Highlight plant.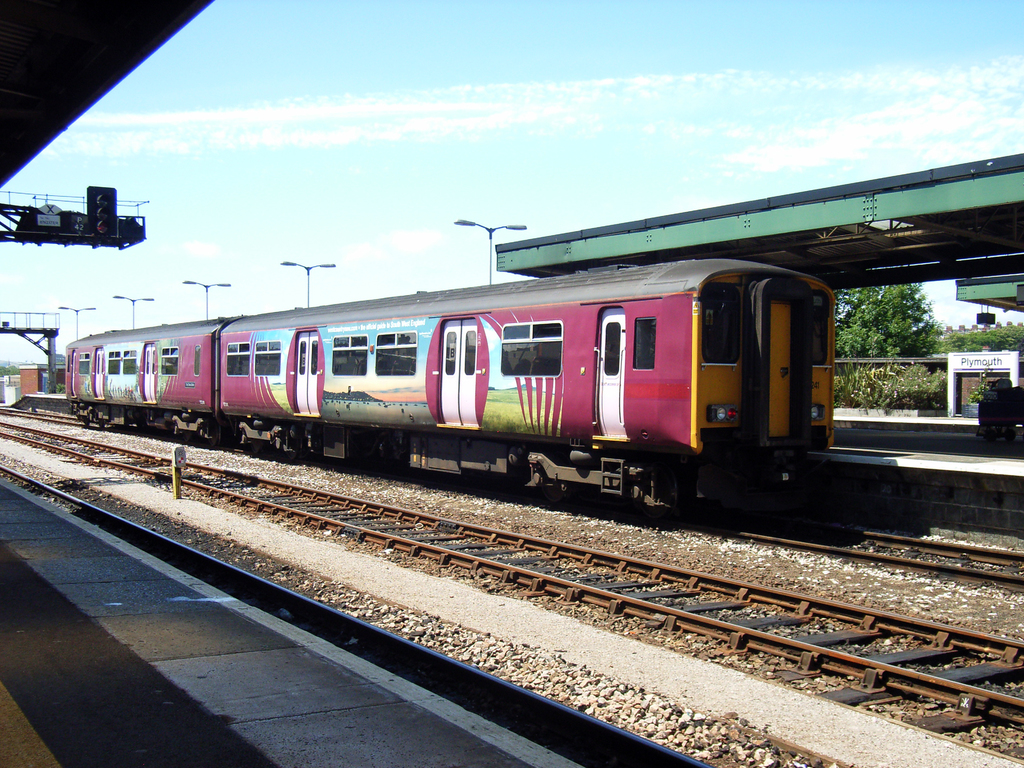
Highlighted region: <bbox>56, 378, 65, 394</bbox>.
